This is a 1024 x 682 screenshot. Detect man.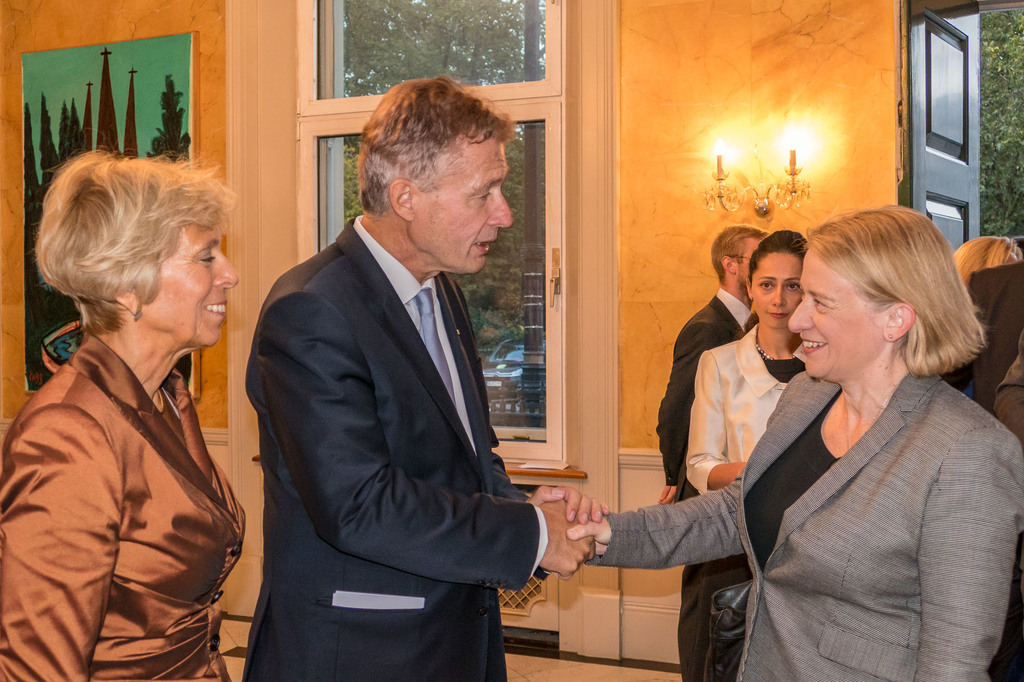
(left=958, top=252, right=1023, bottom=409).
